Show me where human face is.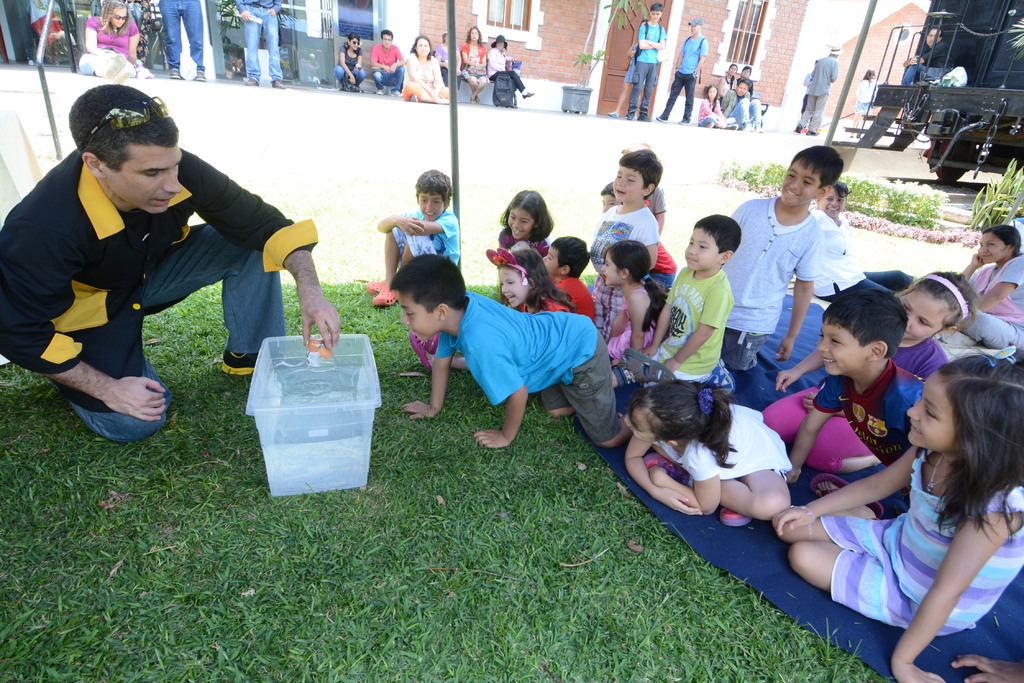
human face is at bbox=[780, 158, 815, 211].
